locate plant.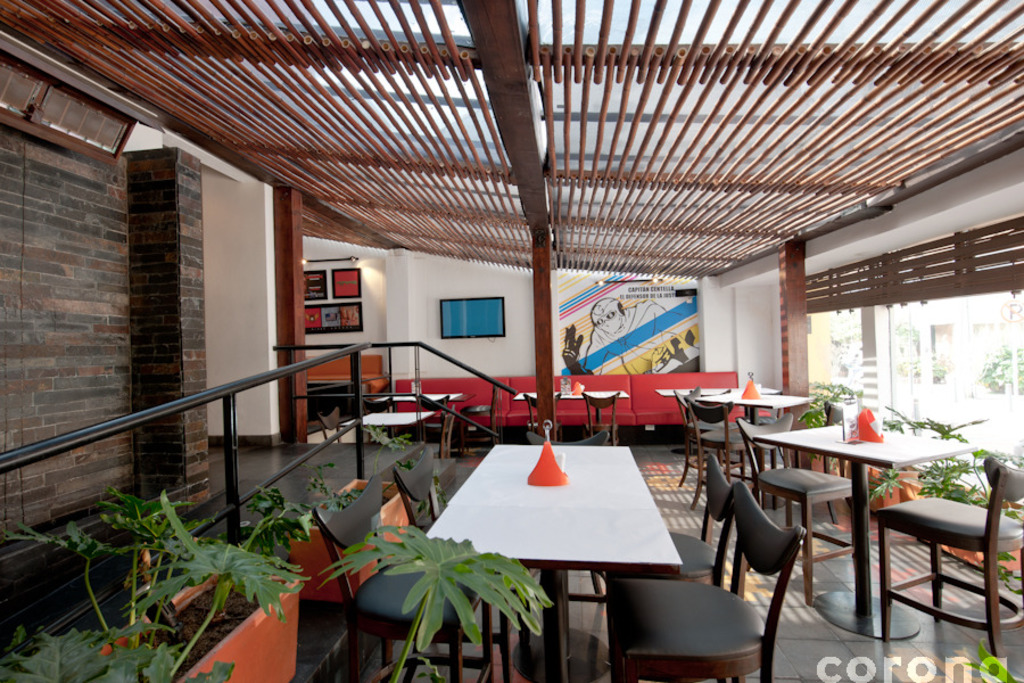
Bounding box: bbox(875, 395, 993, 511).
